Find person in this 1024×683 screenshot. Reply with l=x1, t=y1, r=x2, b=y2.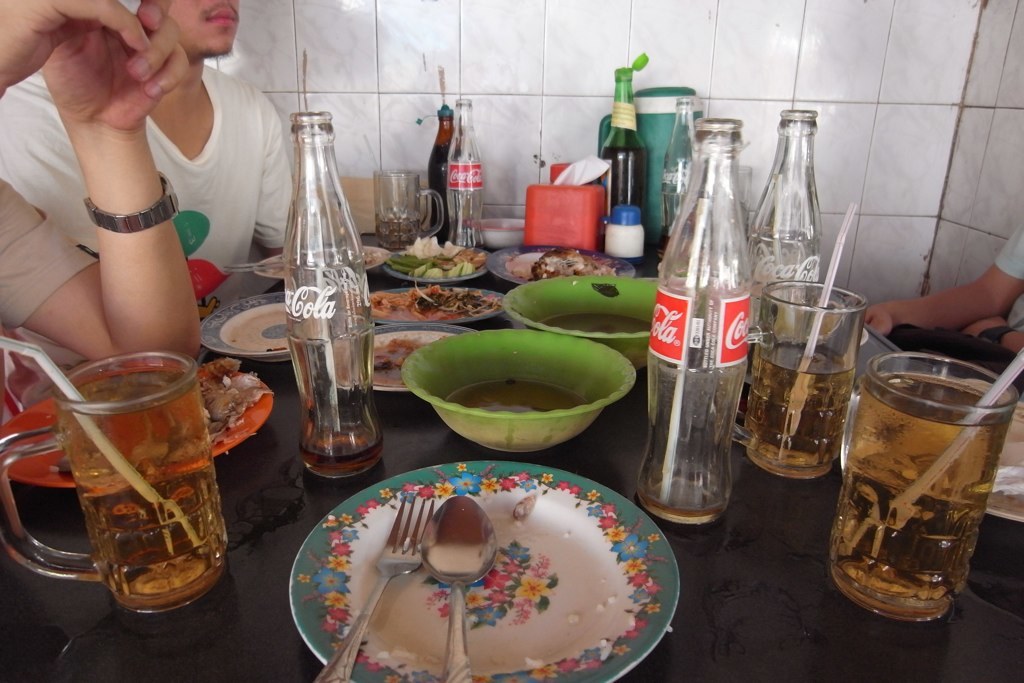
l=0, t=0, r=295, b=407.
